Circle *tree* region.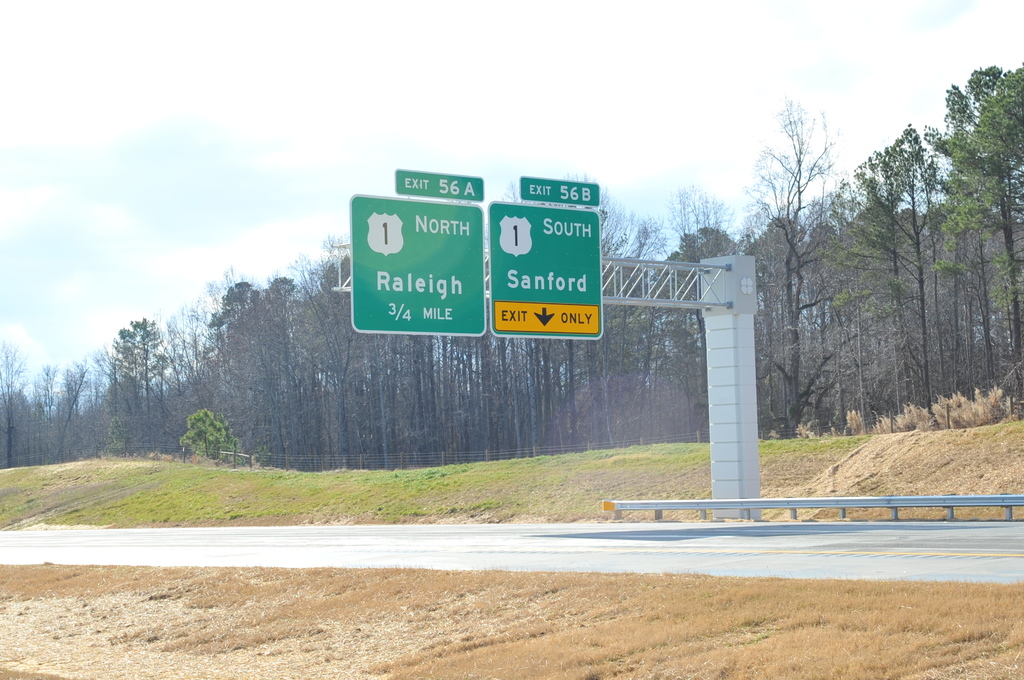
Region: bbox=[15, 371, 61, 454].
